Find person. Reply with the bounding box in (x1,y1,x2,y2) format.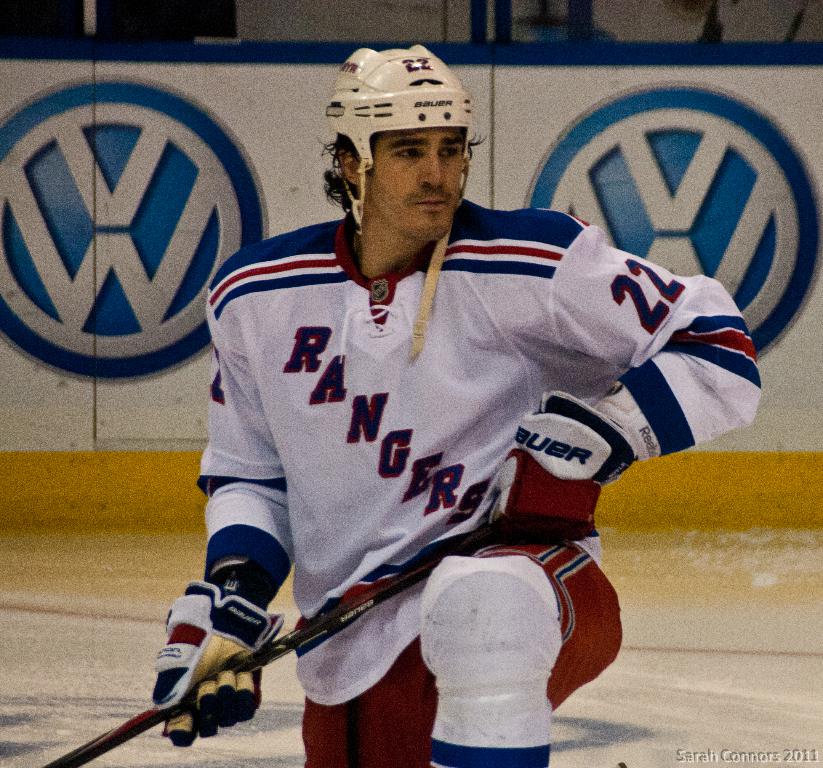
(150,42,763,767).
